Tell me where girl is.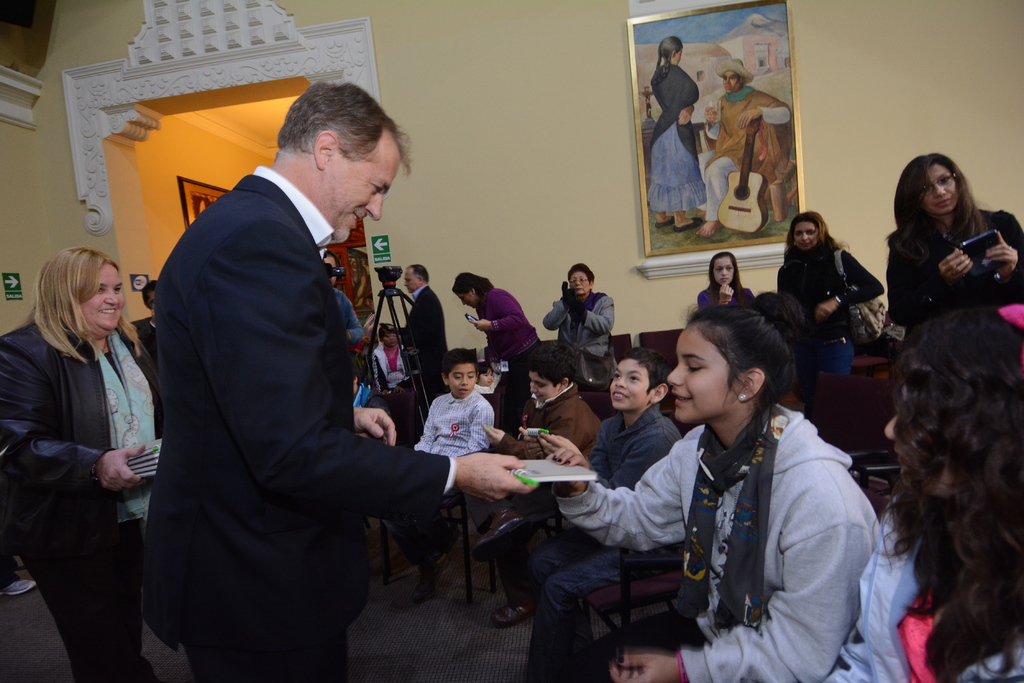
girl is at [515,298,871,682].
